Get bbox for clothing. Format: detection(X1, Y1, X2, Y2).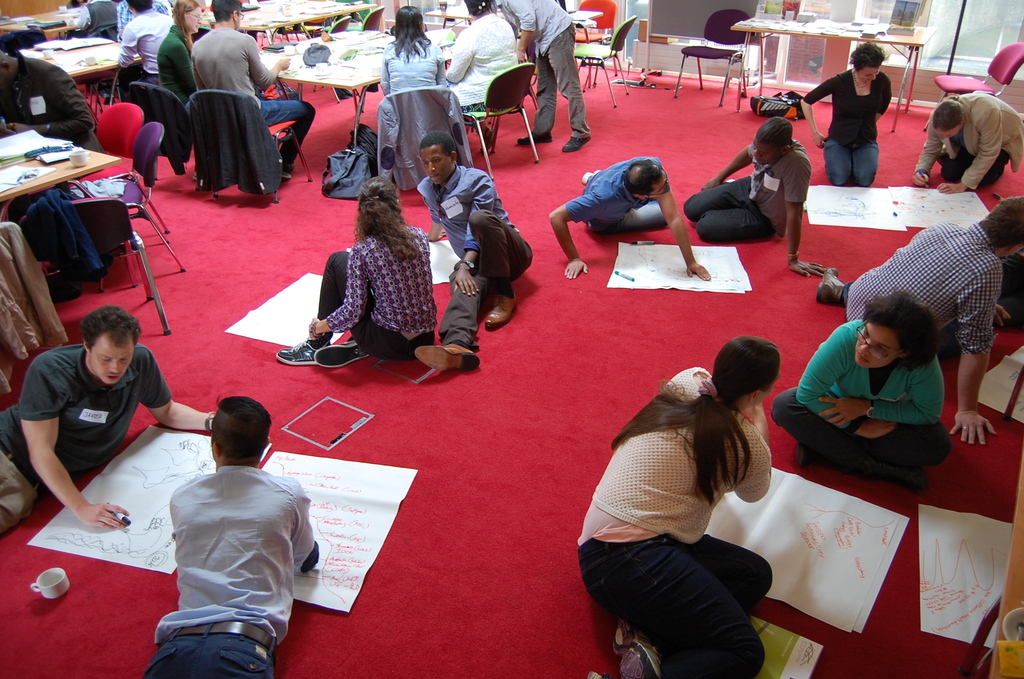
detection(920, 96, 1023, 191).
